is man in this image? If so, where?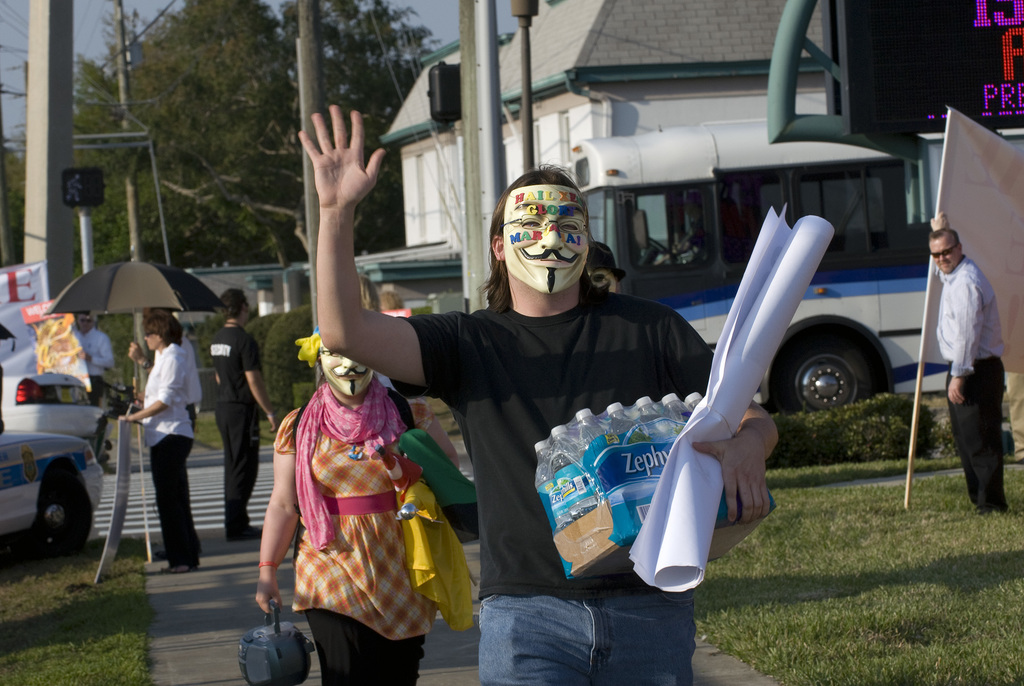
Yes, at box(299, 102, 780, 685).
